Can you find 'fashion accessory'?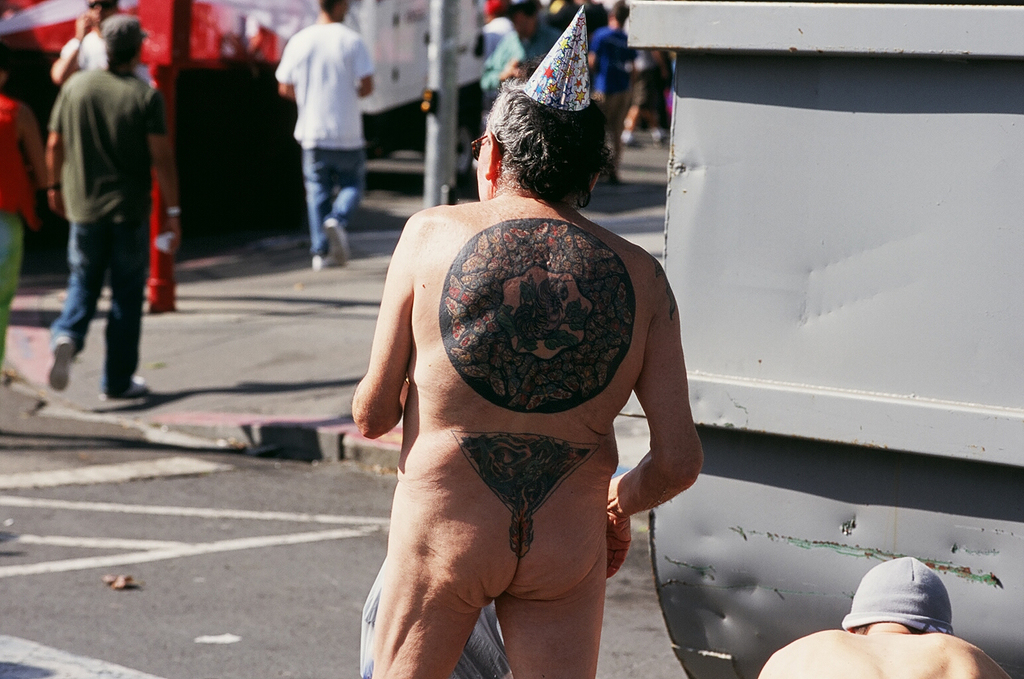
Yes, bounding box: <region>48, 183, 60, 192</region>.
